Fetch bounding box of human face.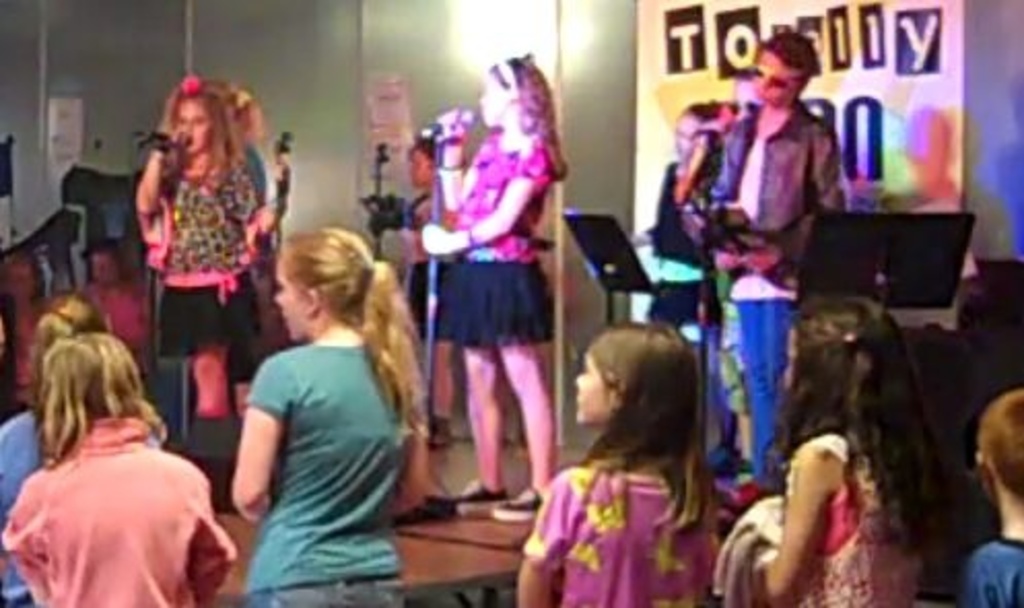
Bbox: 476:70:505:126.
